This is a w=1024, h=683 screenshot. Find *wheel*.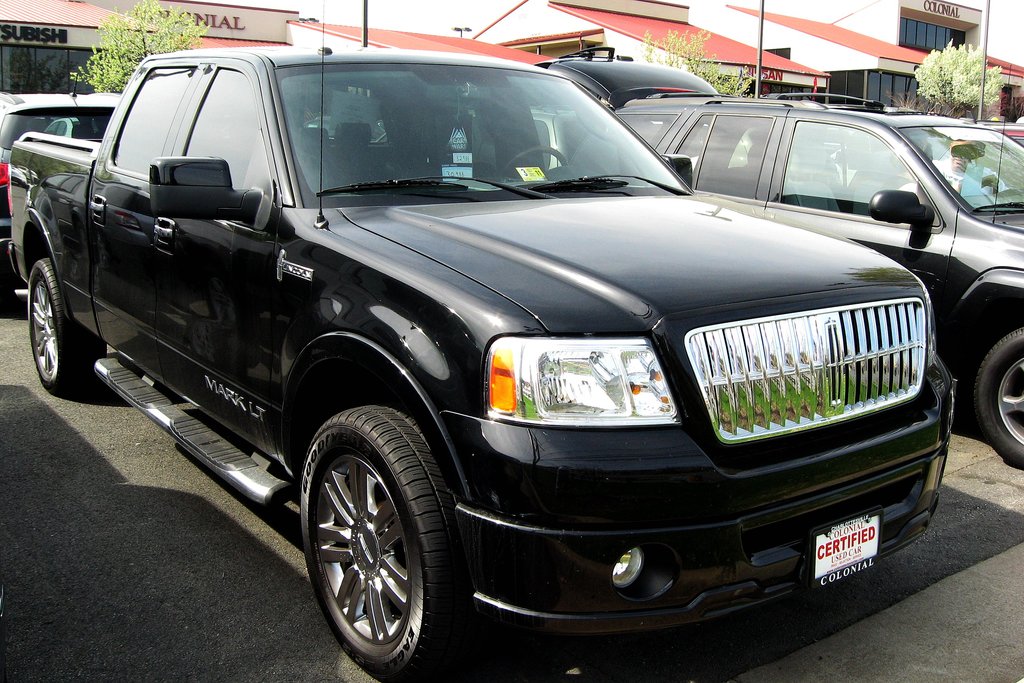
Bounding box: (977, 329, 1023, 463).
